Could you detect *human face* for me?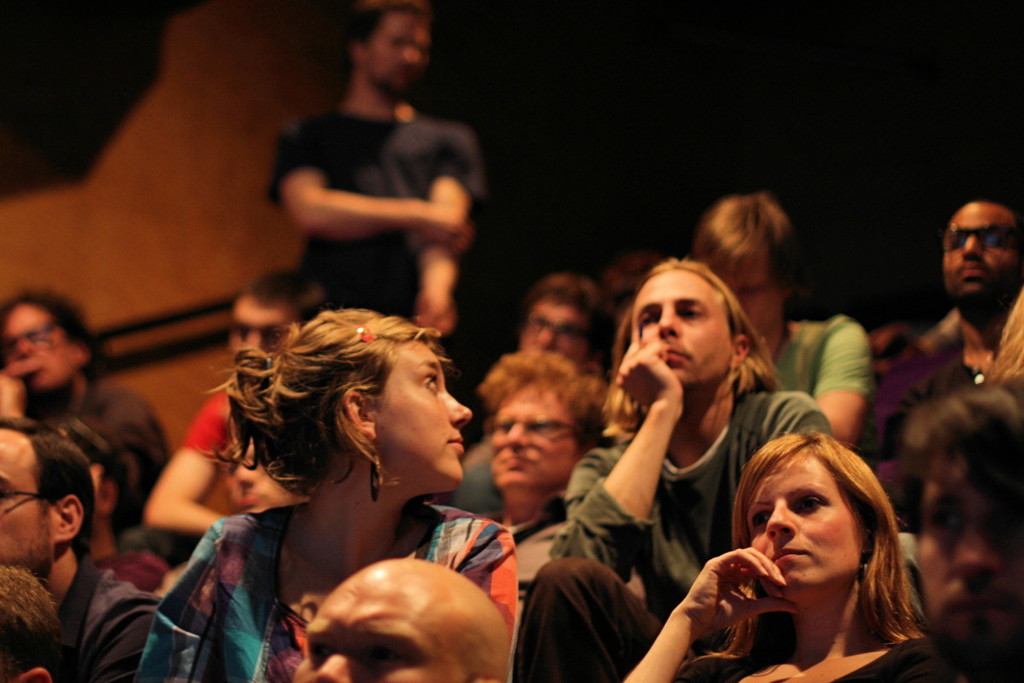
Detection result: (x1=491, y1=382, x2=574, y2=490).
